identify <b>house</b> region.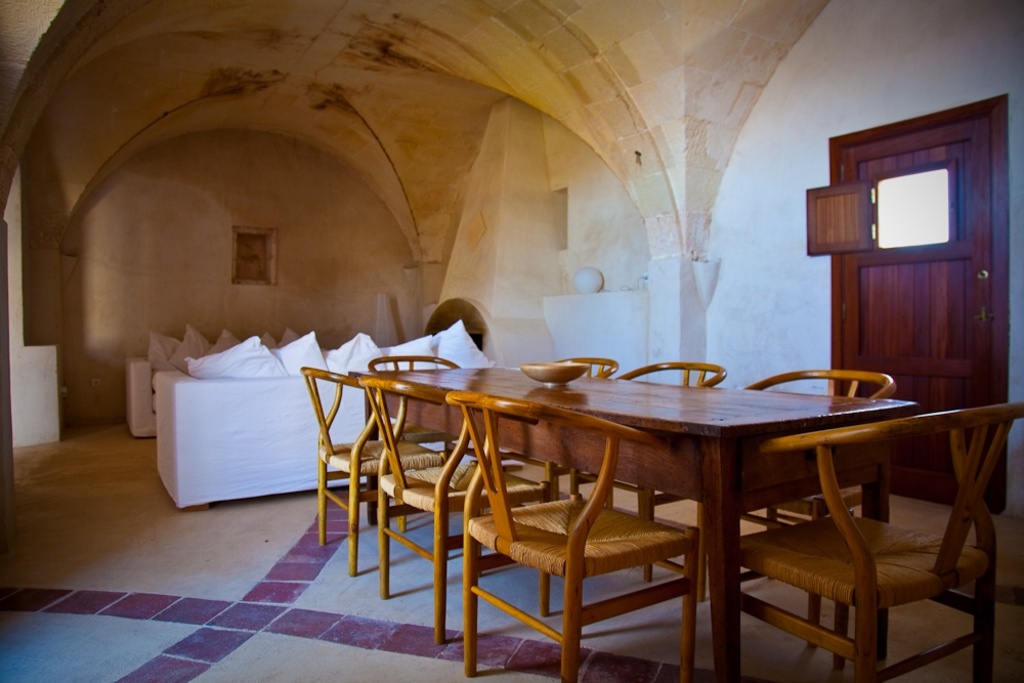
Region: pyautogui.locateOnScreen(0, 0, 1023, 682).
